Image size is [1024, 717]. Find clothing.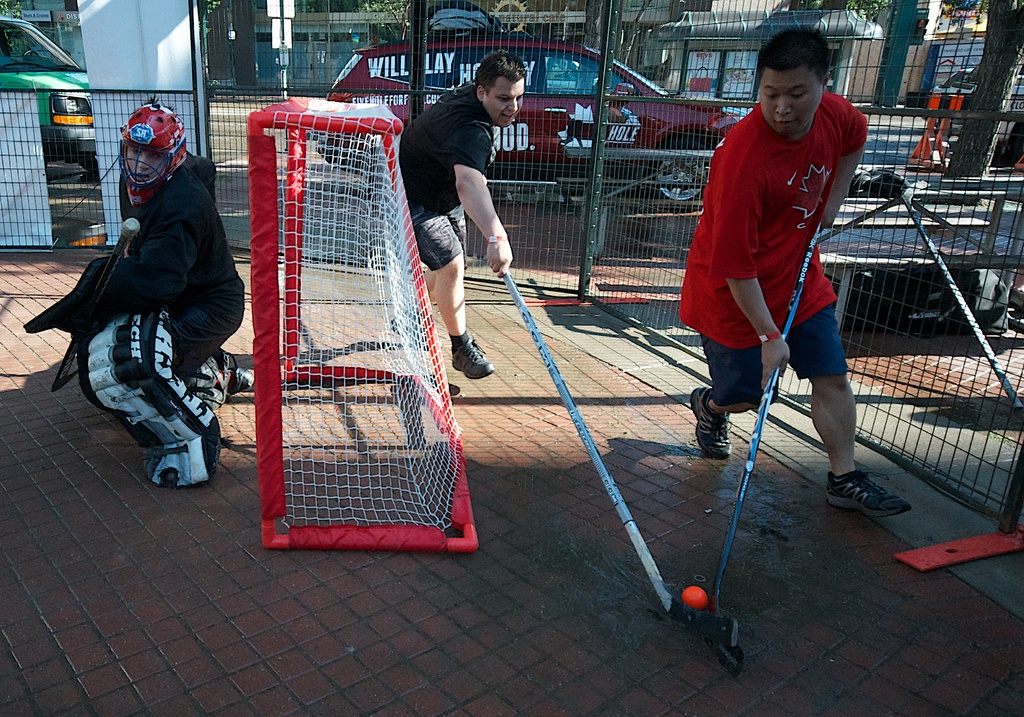
[left=691, top=53, right=870, bottom=428].
